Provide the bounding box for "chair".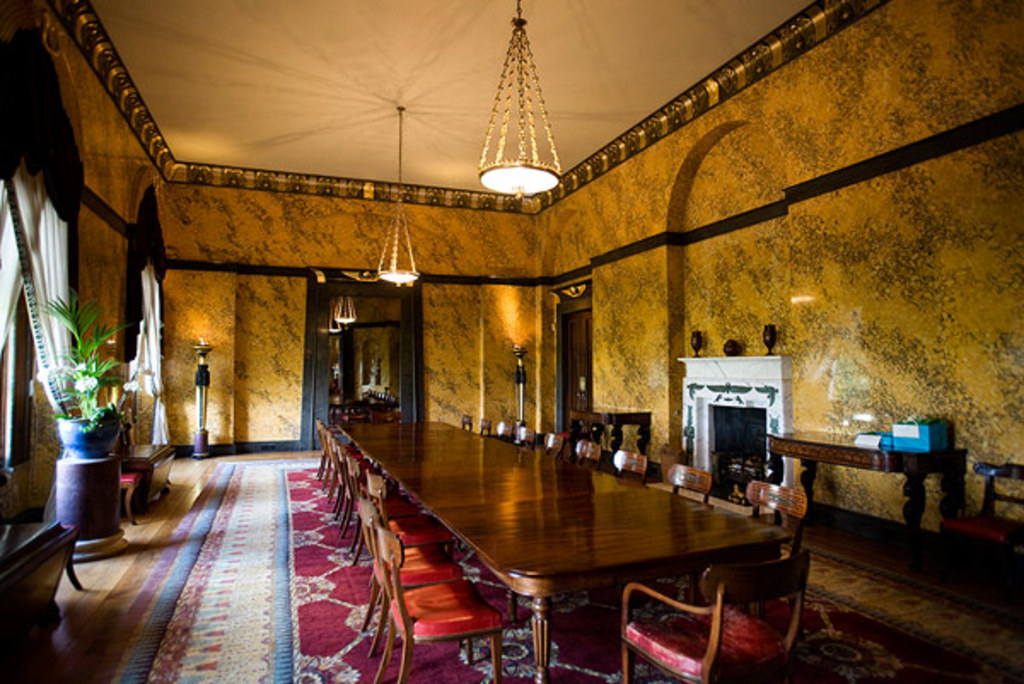
pyautogui.locateOnScreen(480, 413, 492, 433).
